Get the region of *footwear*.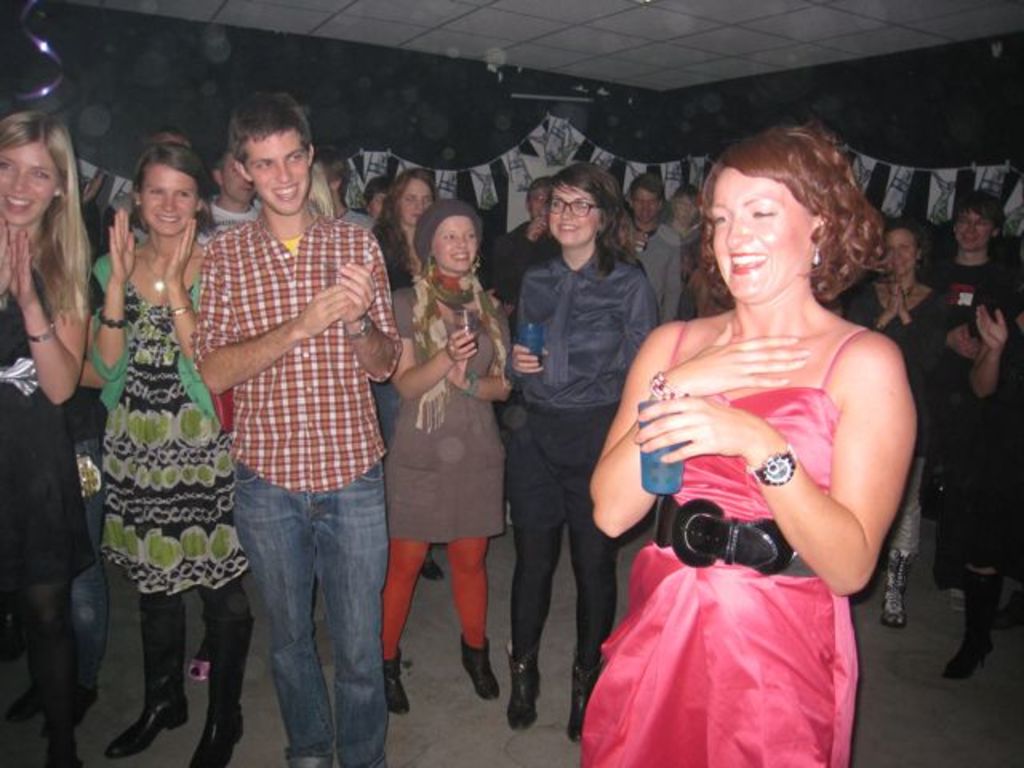
(102,691,189,752).
